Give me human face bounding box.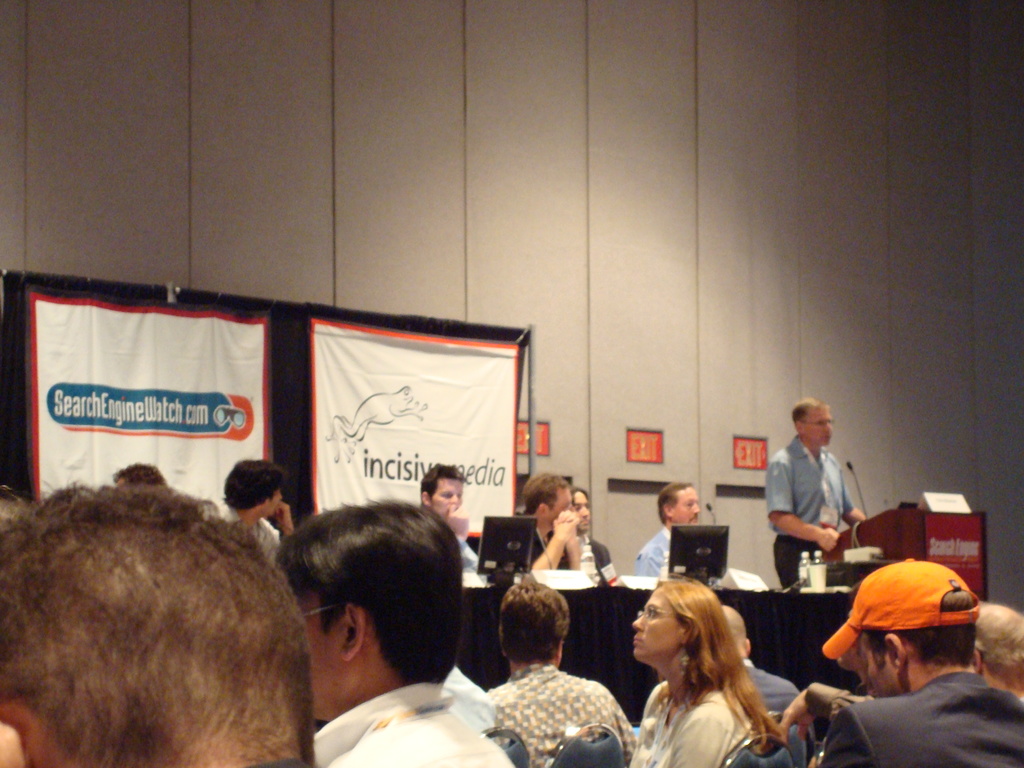
<region>433, 475, 463, 513</region>.
